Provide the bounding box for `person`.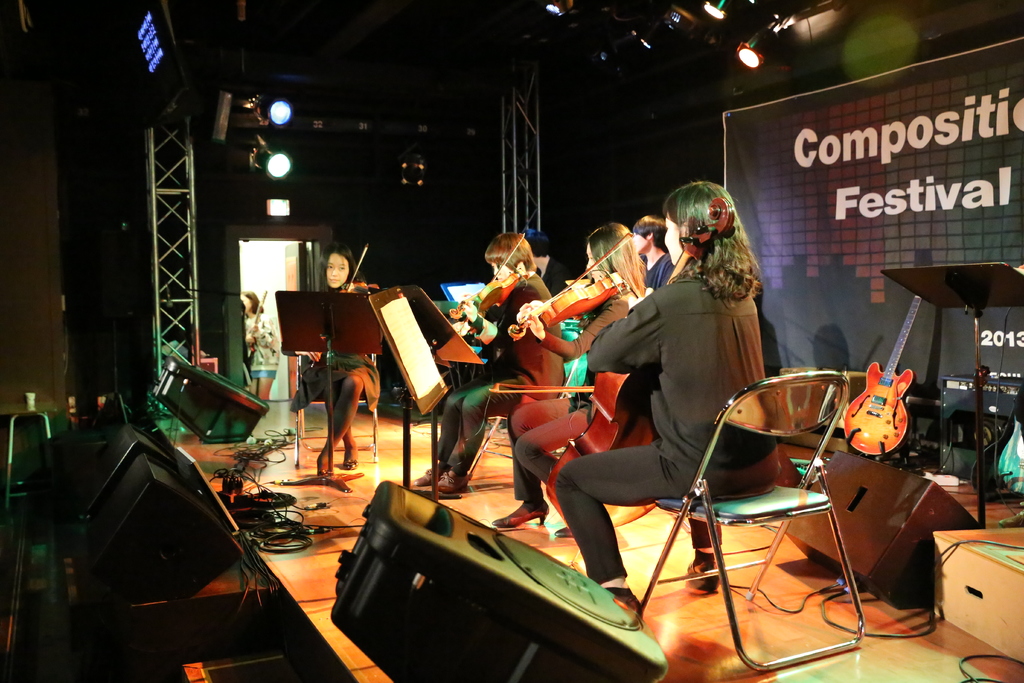
(left=582, top=178, right=781, bottom=613).
